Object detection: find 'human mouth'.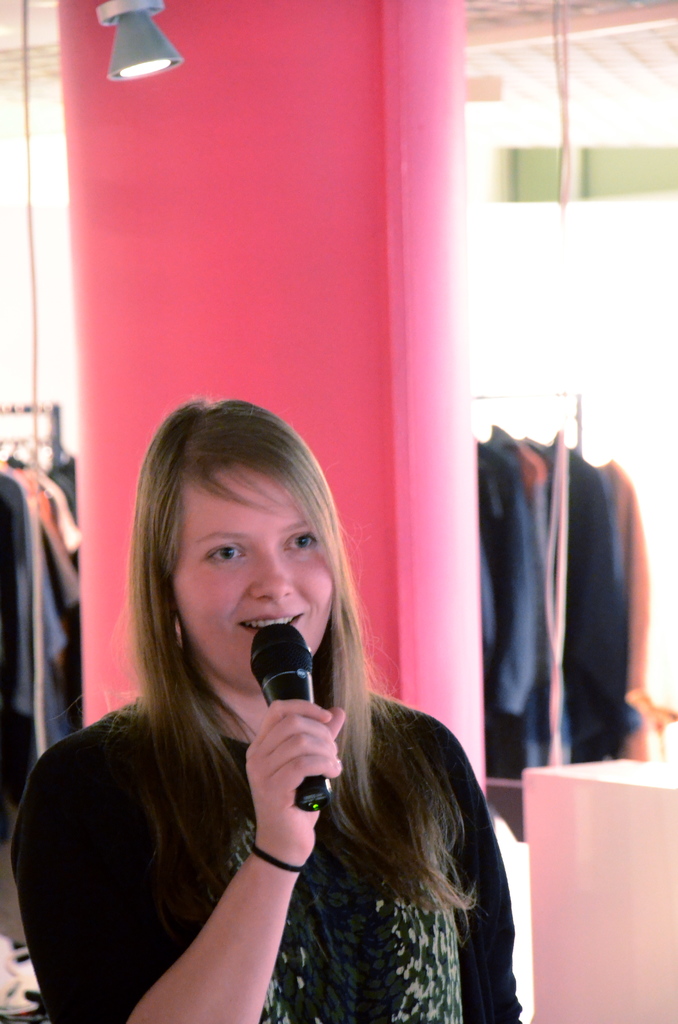
<box>234,599,312,637</box>.
